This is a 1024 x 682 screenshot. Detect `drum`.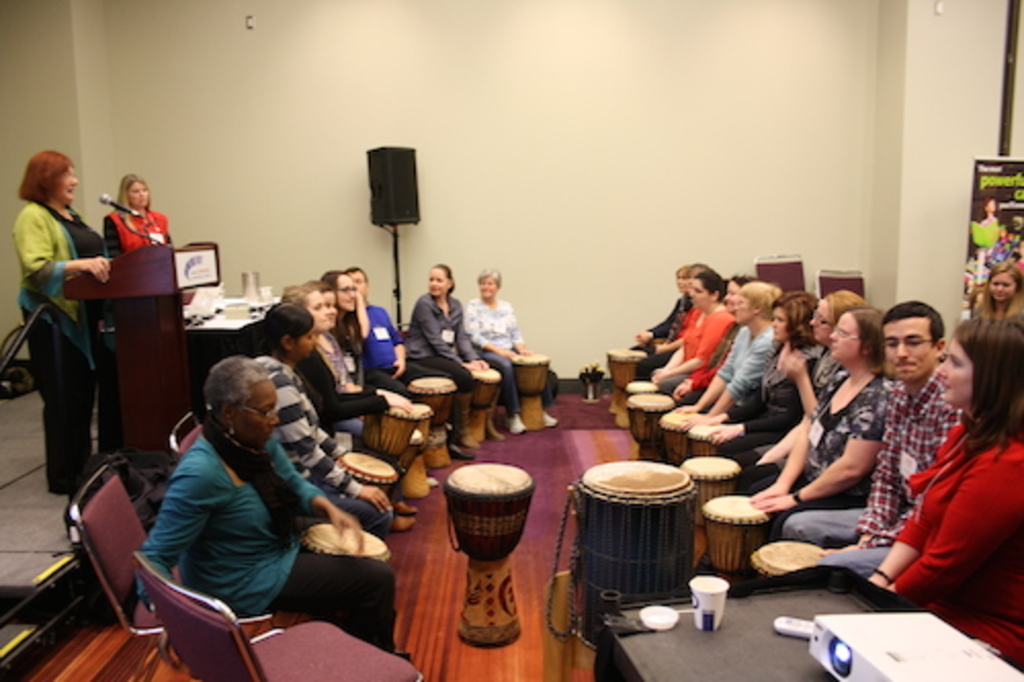
[629, 377, 649, 399].
